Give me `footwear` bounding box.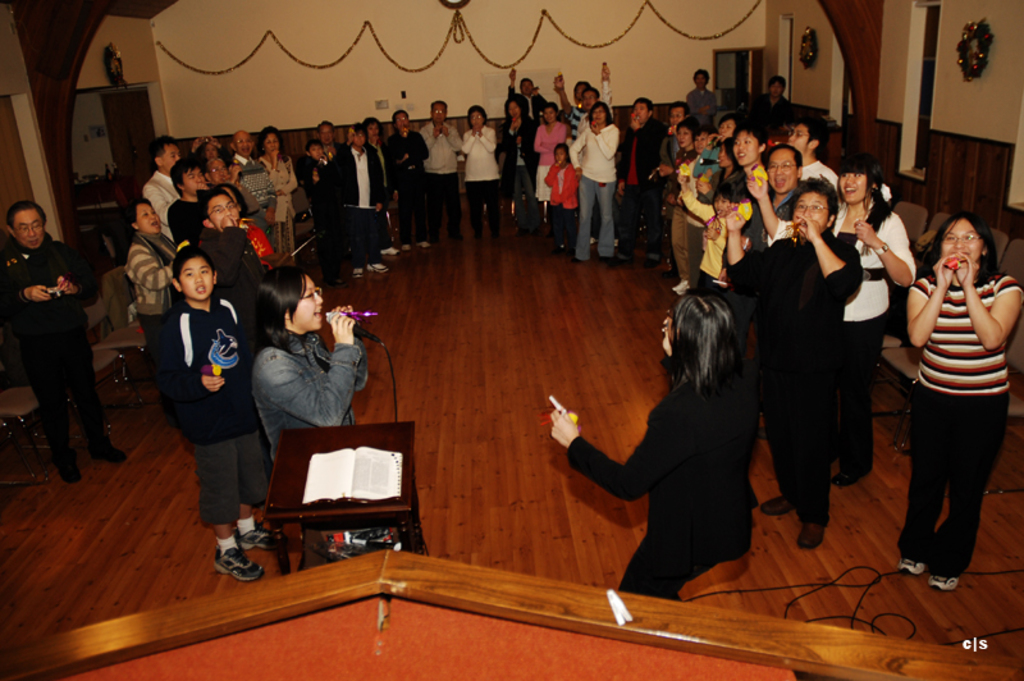
region(349, 262, 365, 283).
